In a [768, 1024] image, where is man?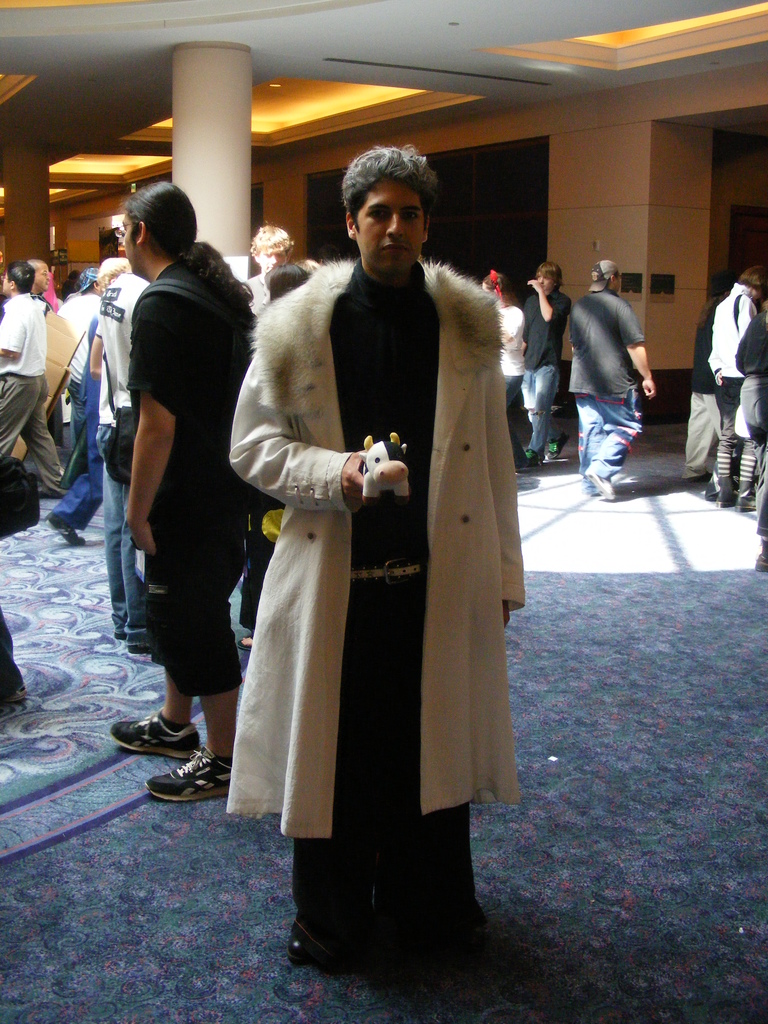
Rect(238, 224, 304, 314).
